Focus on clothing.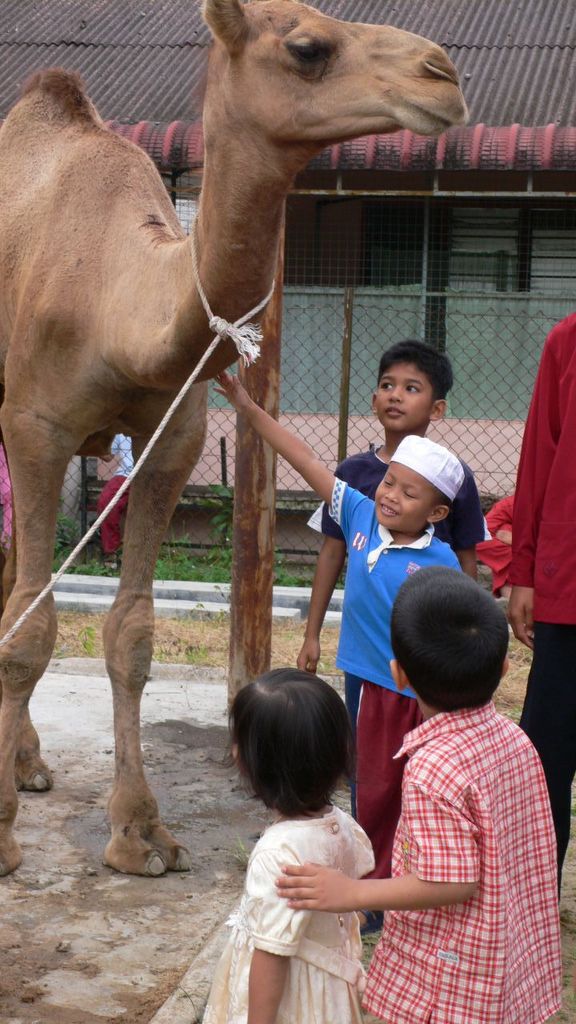
Focused at {"x1": 190, "y1": 806, "x2": 379, "y2": 1023}.
